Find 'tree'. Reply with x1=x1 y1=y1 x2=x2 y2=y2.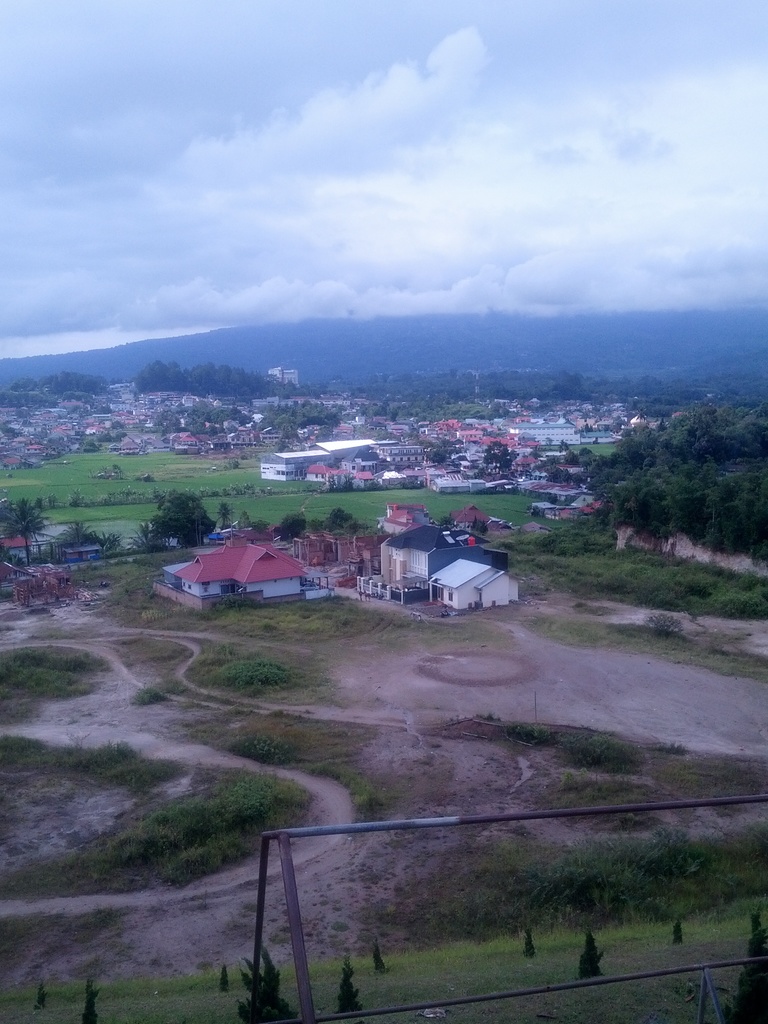
x1=0 y1=485 x2=51 y2=560.
